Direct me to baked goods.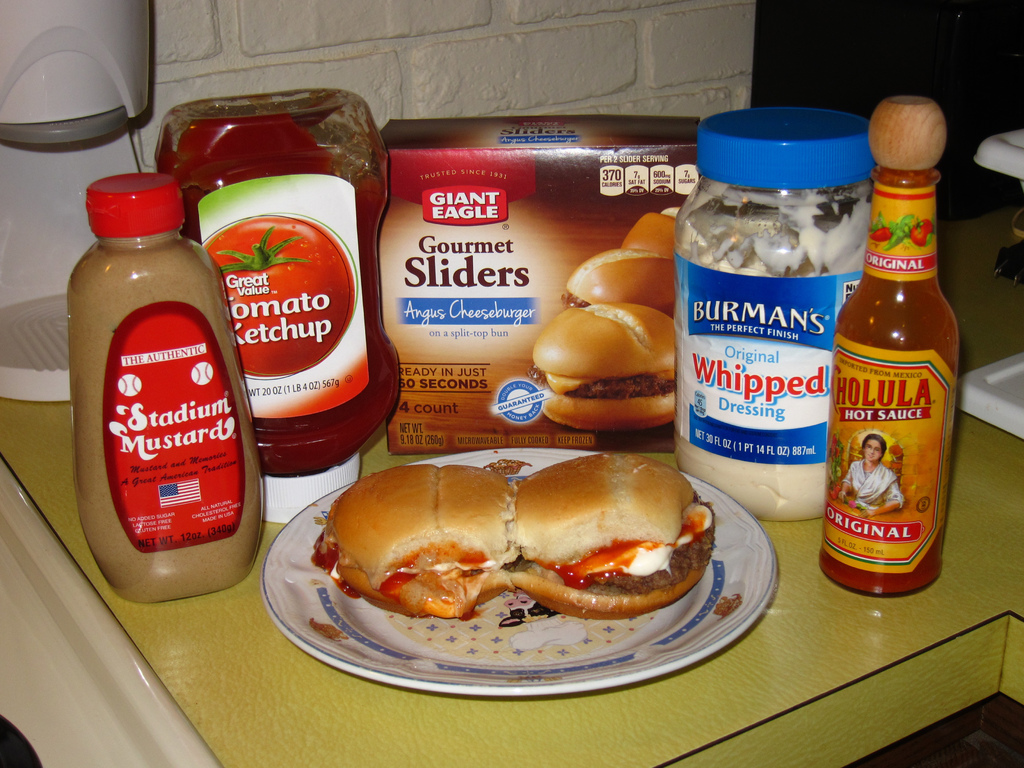
Direction: x1=563, y1=246, x2=678, y2=315.
